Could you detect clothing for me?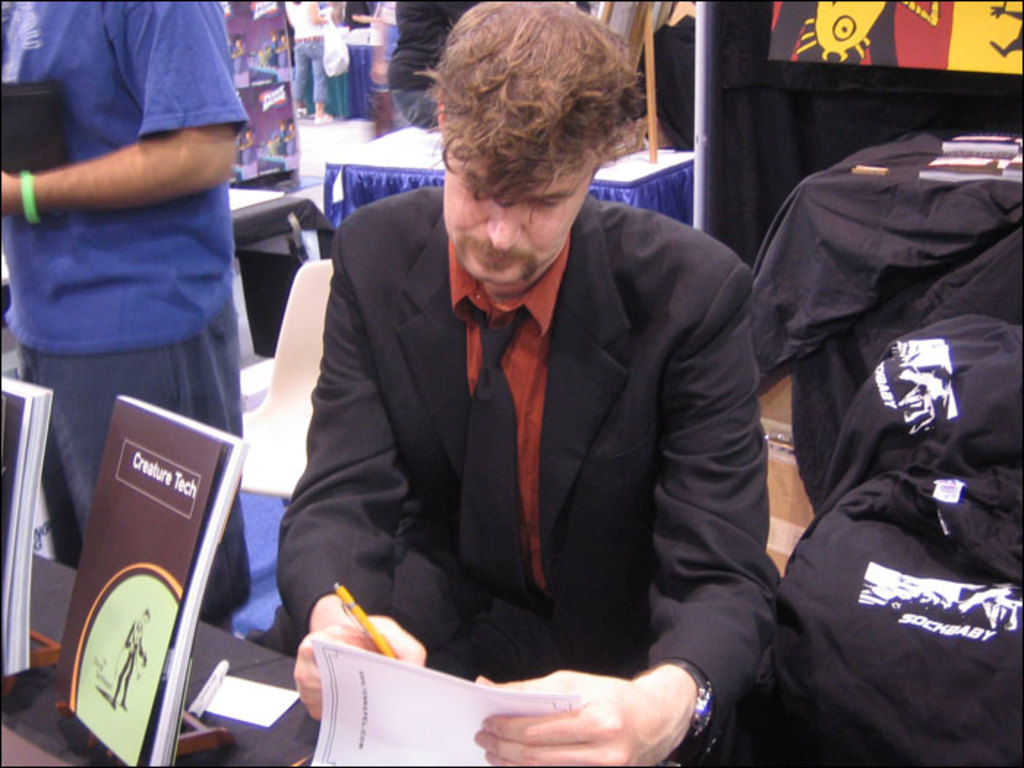
Detection result: 0 4 255 620.
